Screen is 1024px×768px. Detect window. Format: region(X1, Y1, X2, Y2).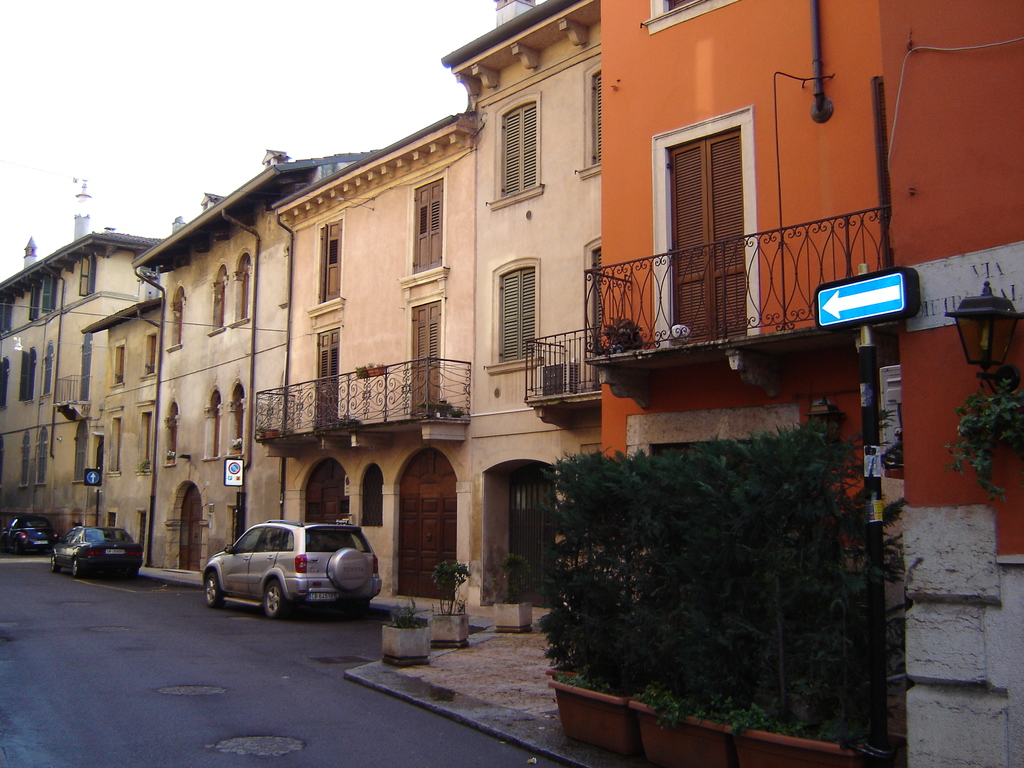
region(323, 225, 338, 302).
